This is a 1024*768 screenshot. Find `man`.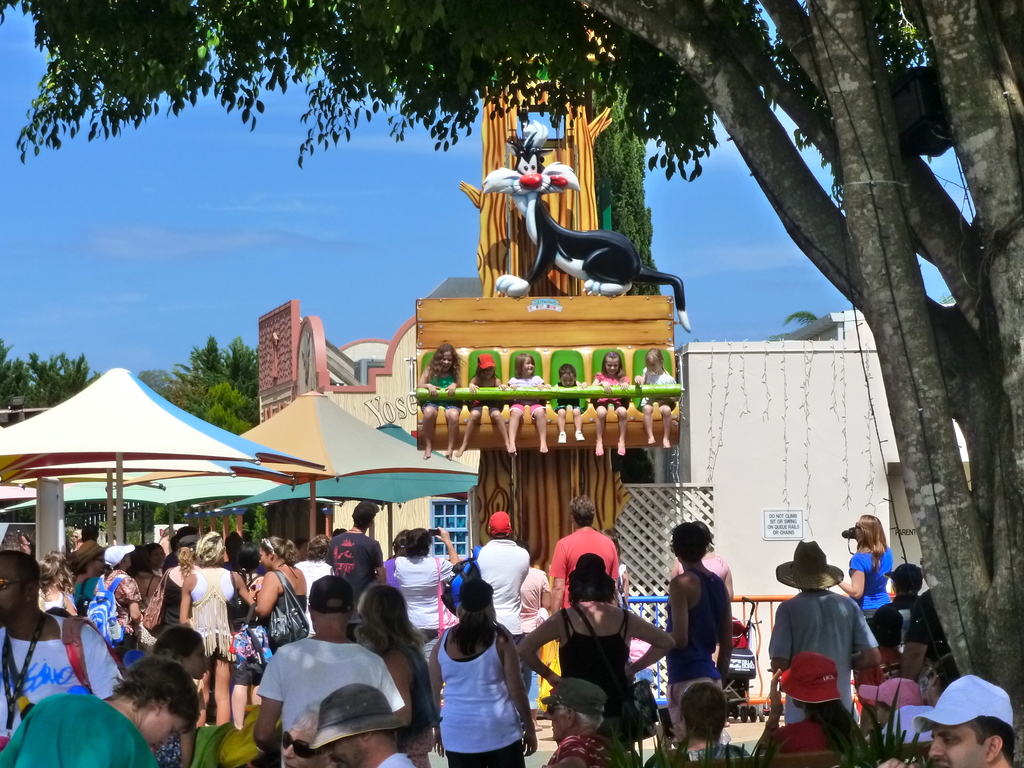
Bounding box: (left=550, top=496, right=619, bottom=616).
